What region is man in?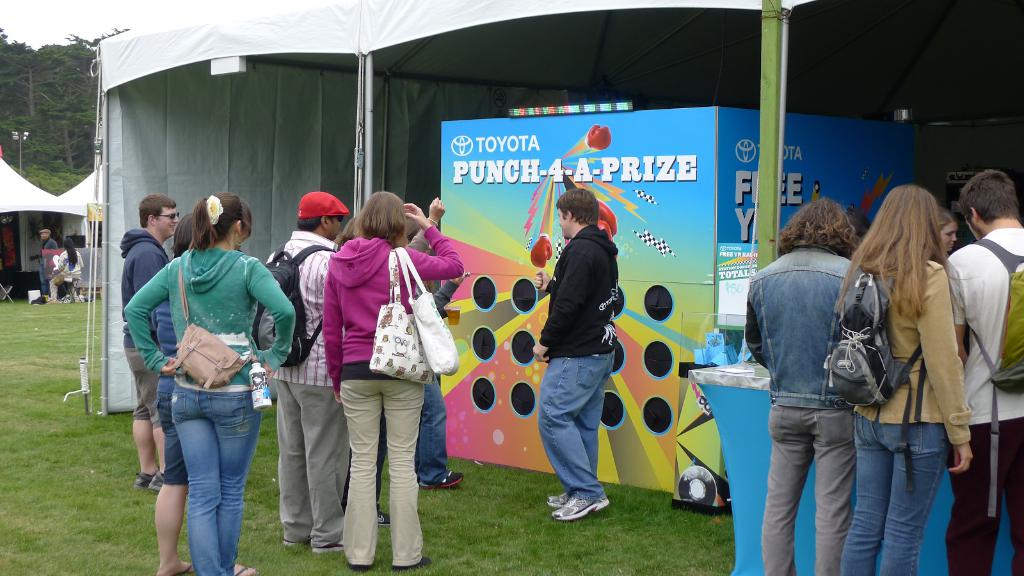
39/230/54/302.
